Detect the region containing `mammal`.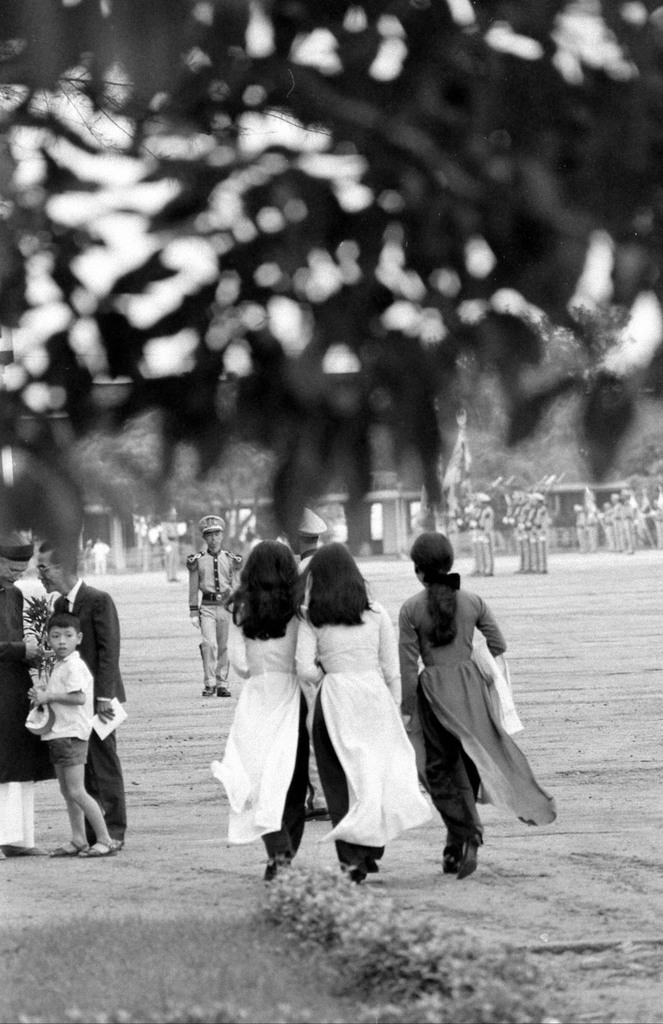
{"left": 282, "top": 502, "right": 329, "bottom": 574}.
